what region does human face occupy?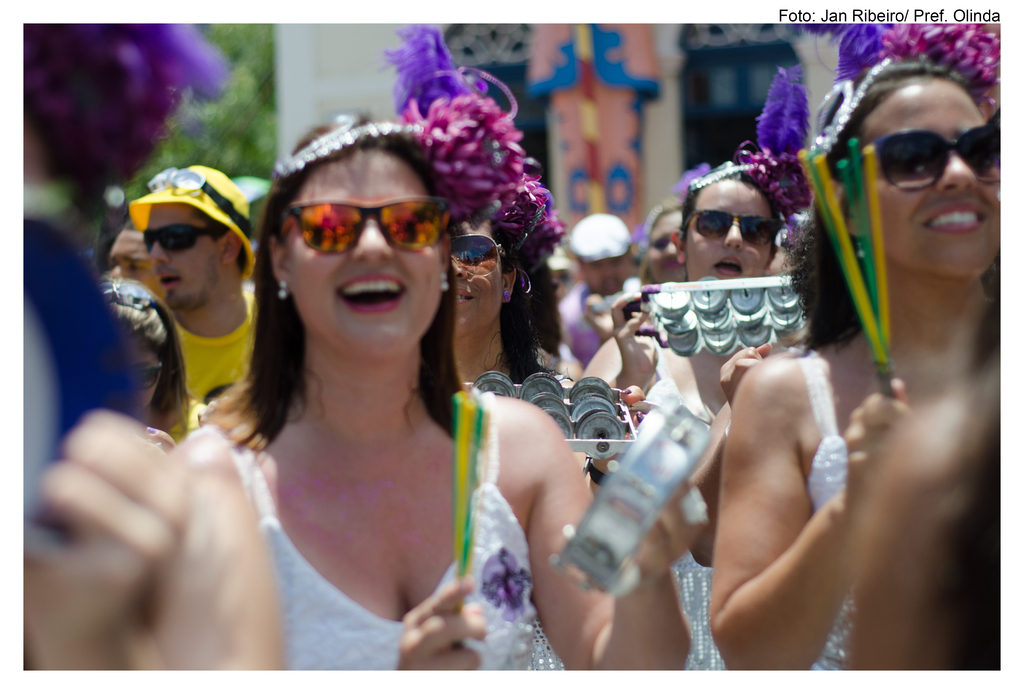
850:62:993:275.
